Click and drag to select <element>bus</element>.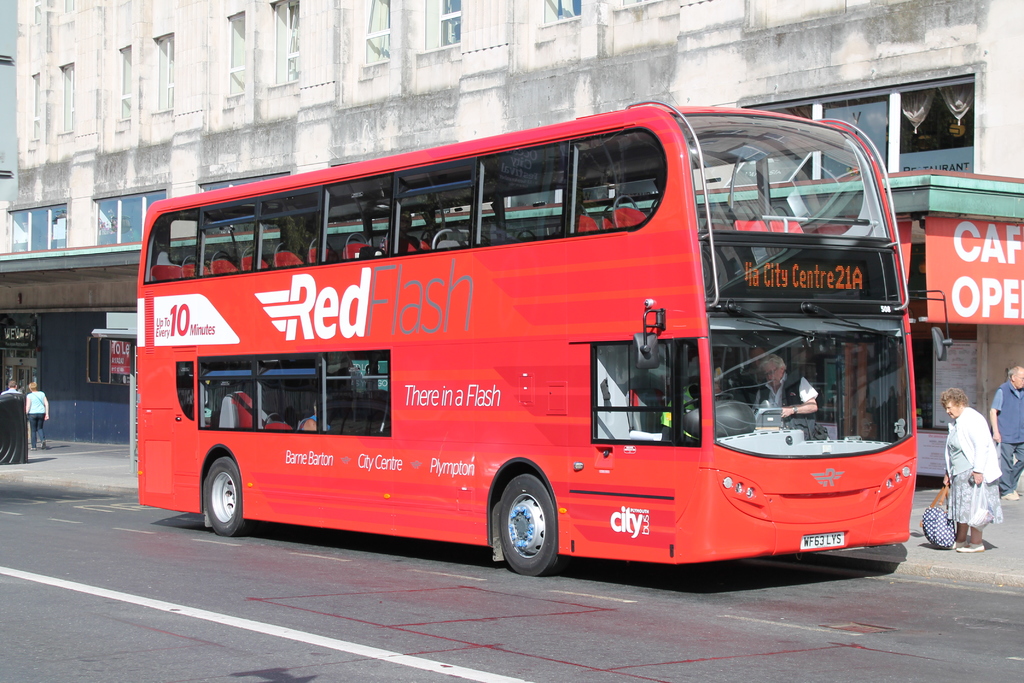
Selection: 134, 99, 954, 575.
